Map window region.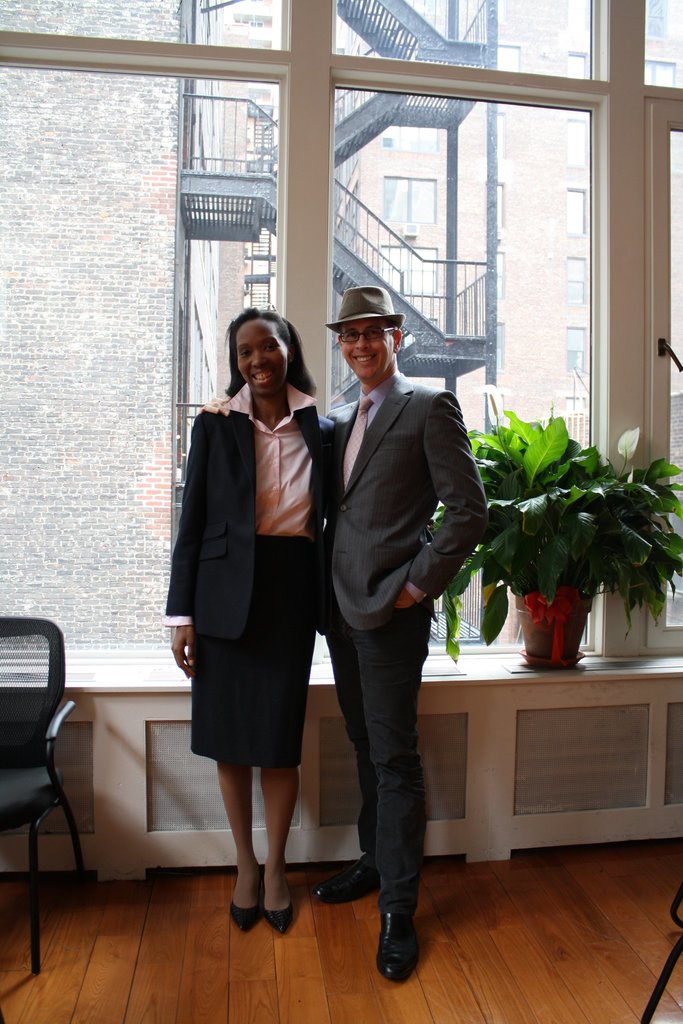
Mapped to locate(568, 52, 591, 82).
